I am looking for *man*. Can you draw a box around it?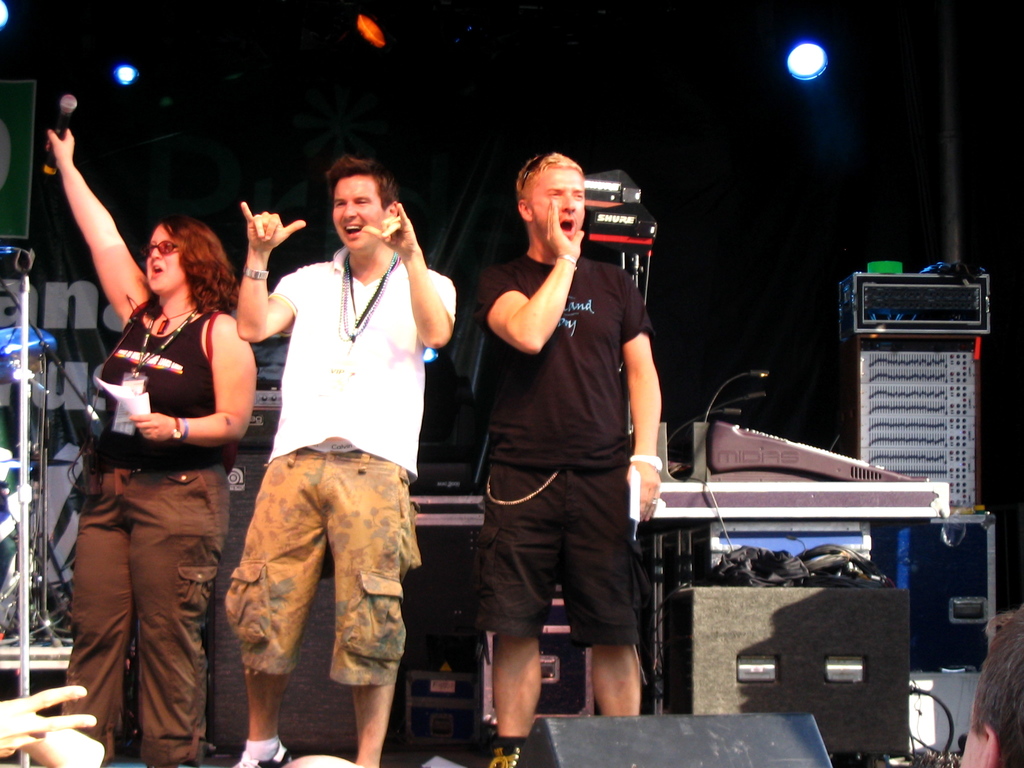
Sure, the bounding box is x1=453, y1=132, x2=670, y2=735.
